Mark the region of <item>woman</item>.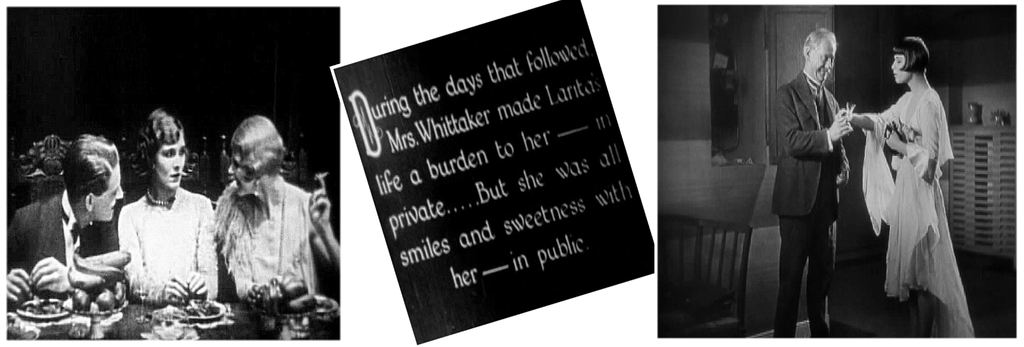
Region: <box>3,131,125,299</box>.
